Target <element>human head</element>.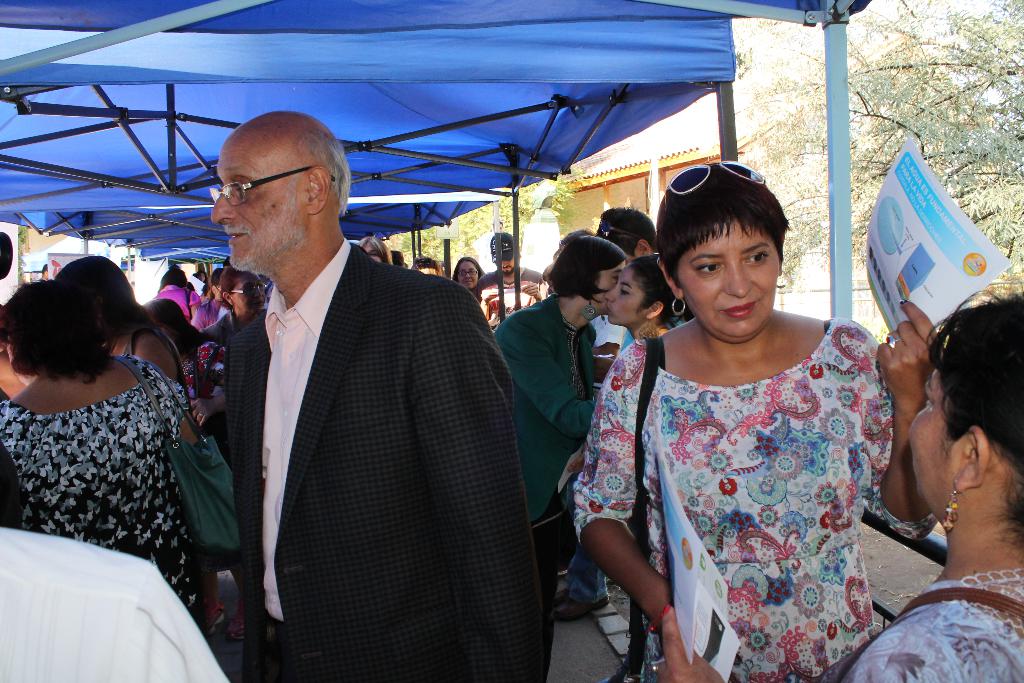
Target region: (left=490, top=231, right=517, bottom=274).
